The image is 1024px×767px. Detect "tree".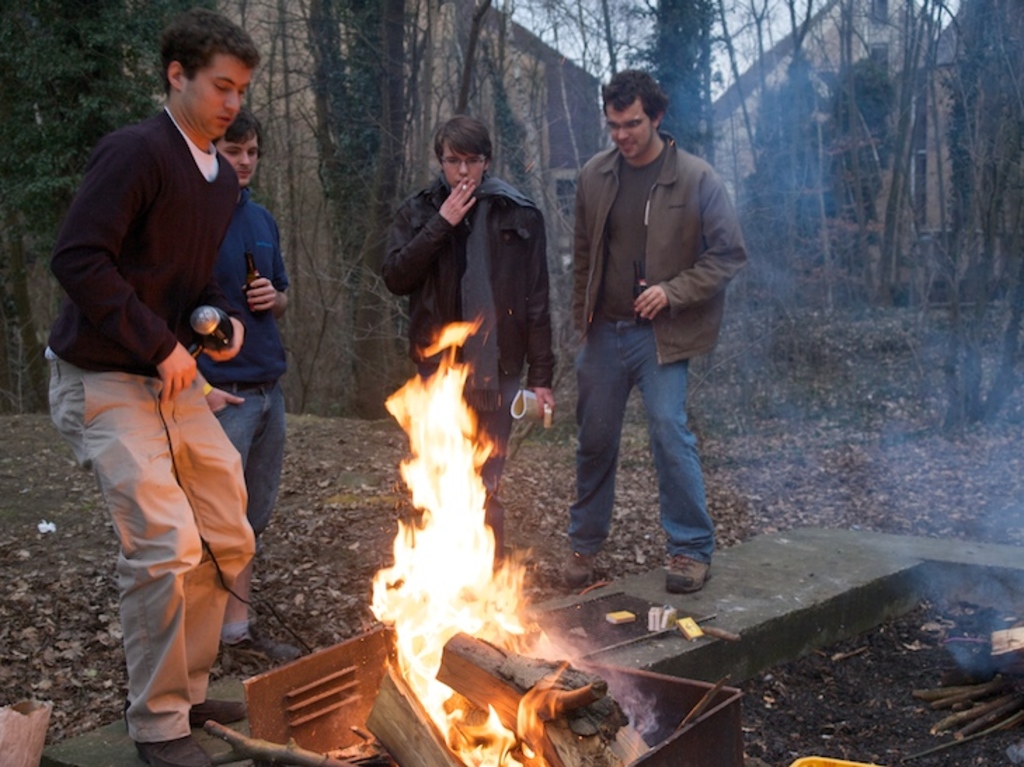
Detection: 383:0:529:210.
